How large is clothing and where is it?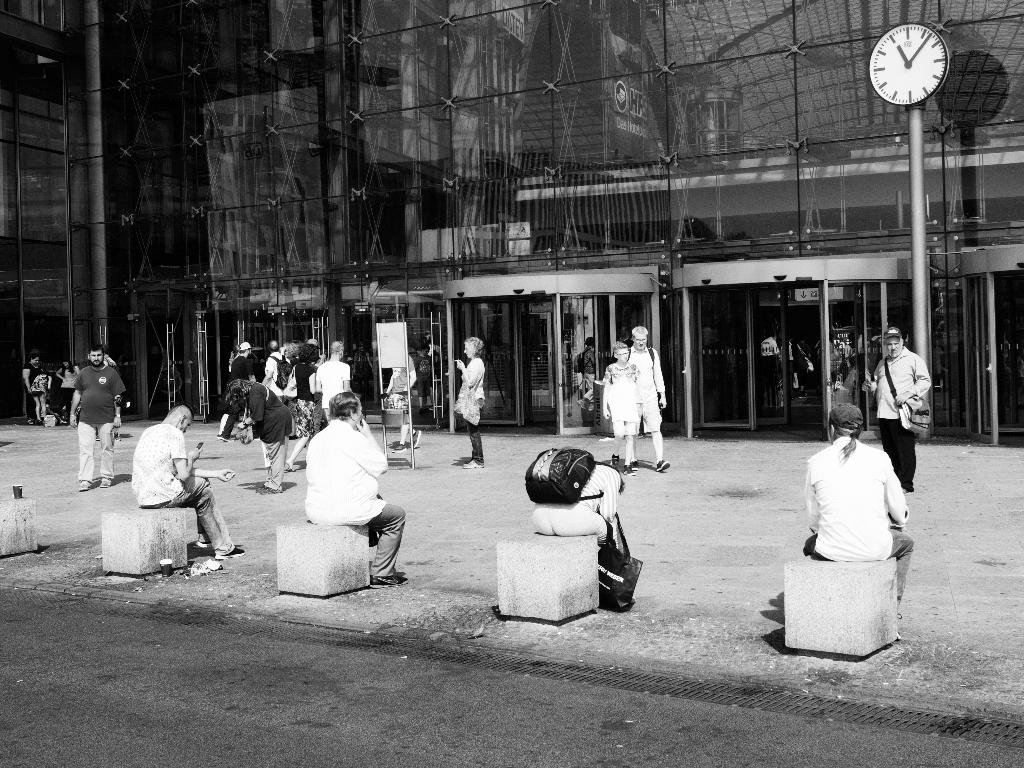
Bounding box: select_region(630, 348, 666, 434).
